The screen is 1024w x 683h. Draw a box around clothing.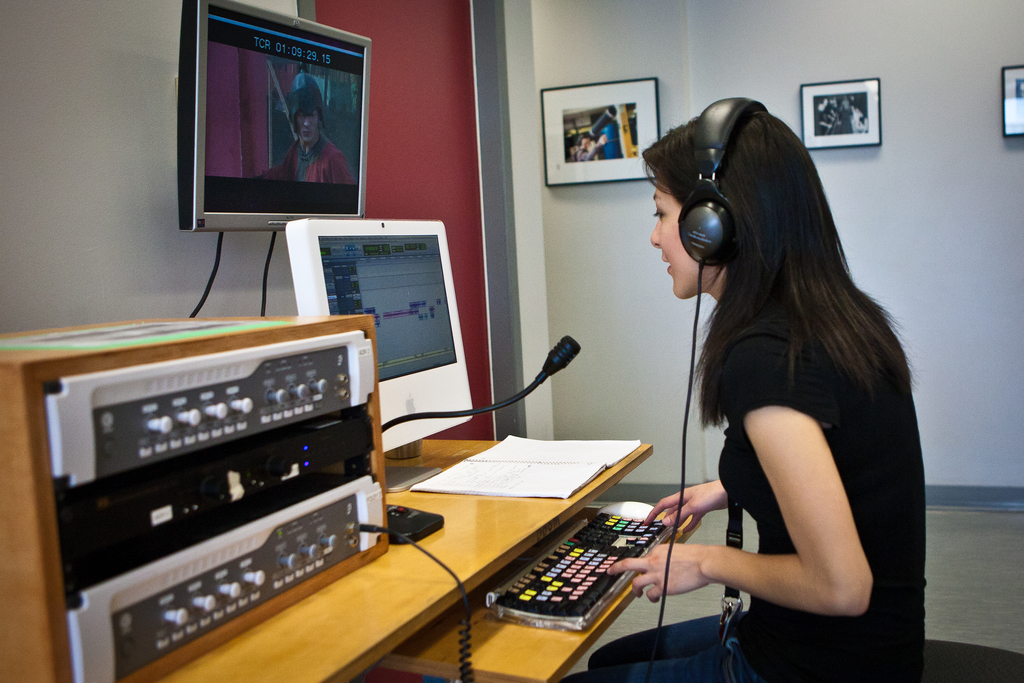
[660,240,921,644].
